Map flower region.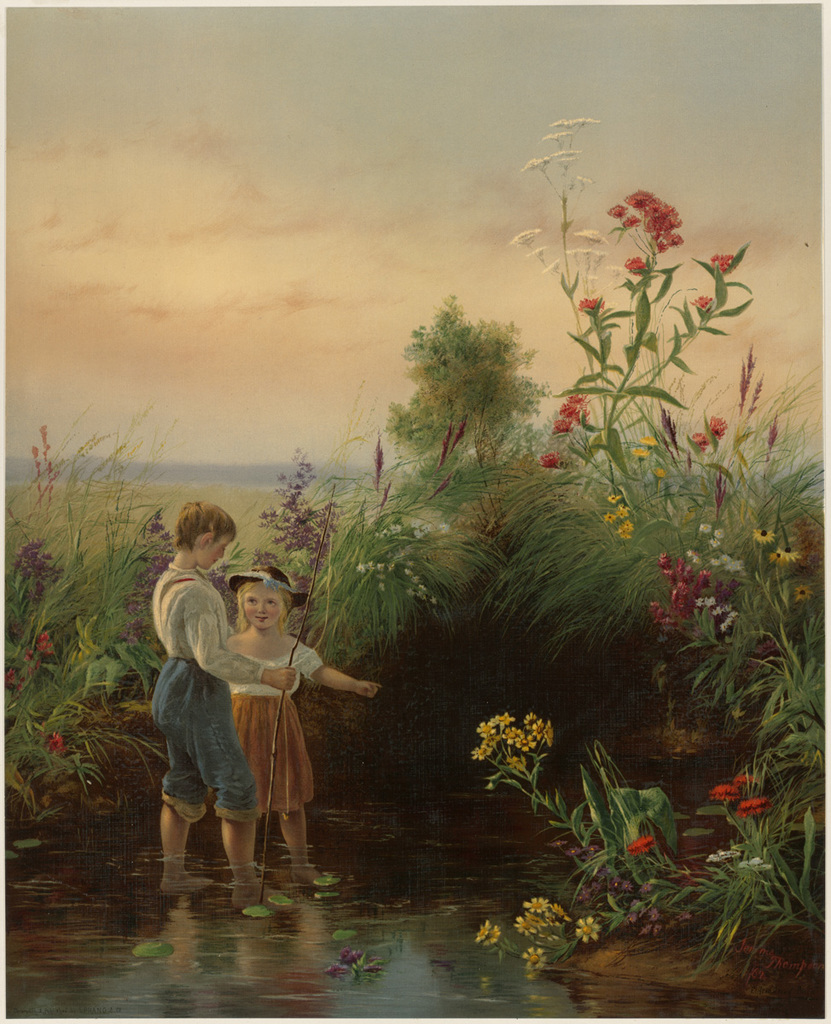
Mapped to 626 446 649 463.
